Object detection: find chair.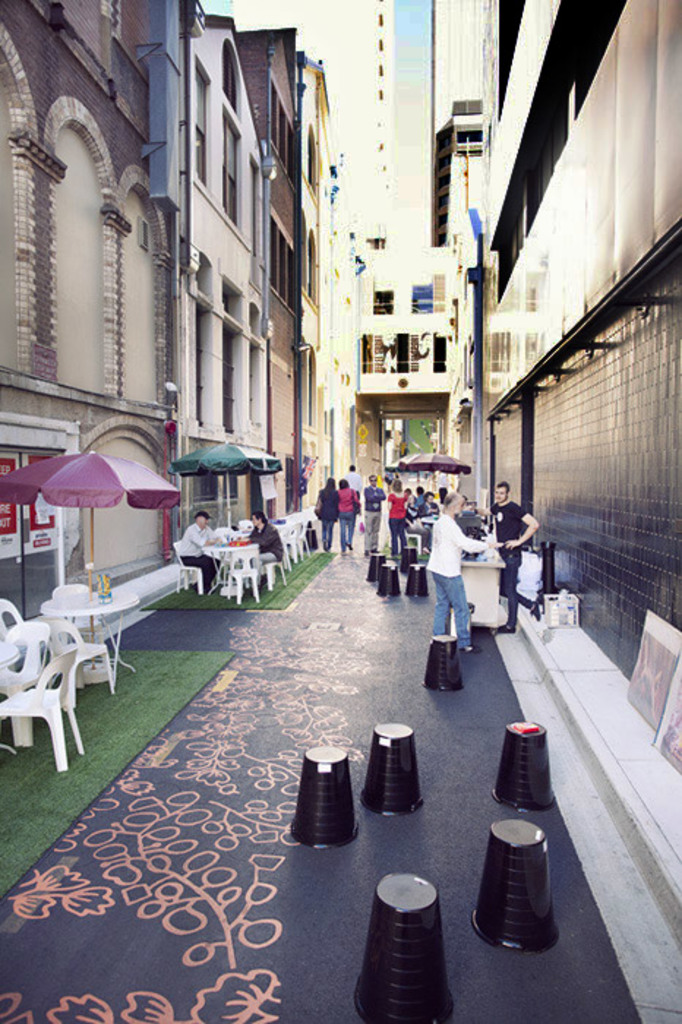
(0, 595, 34, 641).
